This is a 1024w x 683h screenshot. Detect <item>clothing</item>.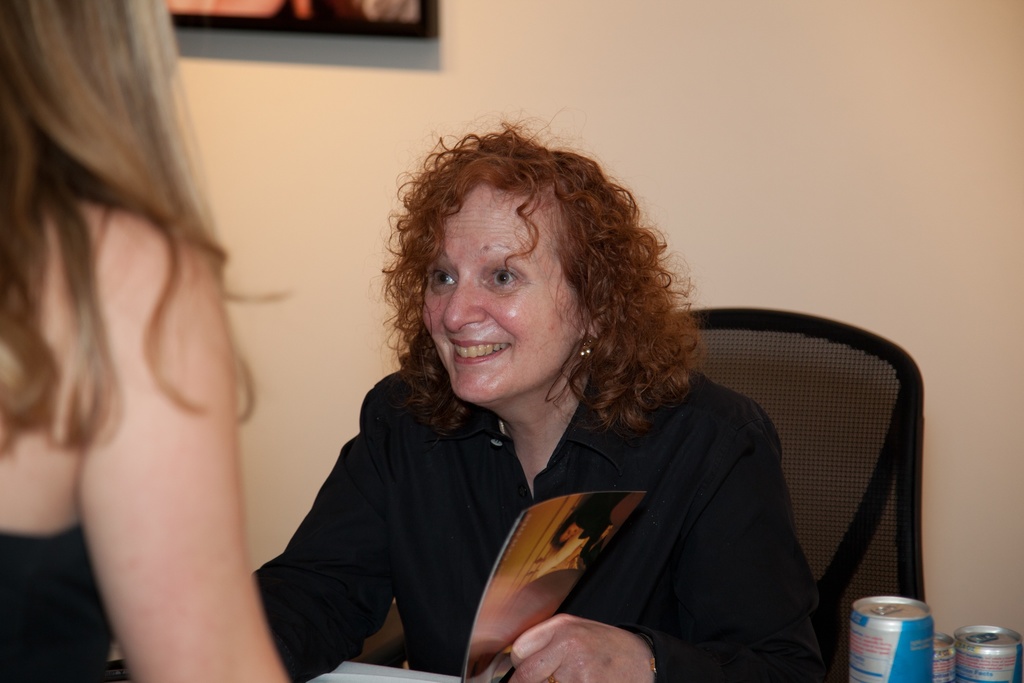
0,513,116,682.
